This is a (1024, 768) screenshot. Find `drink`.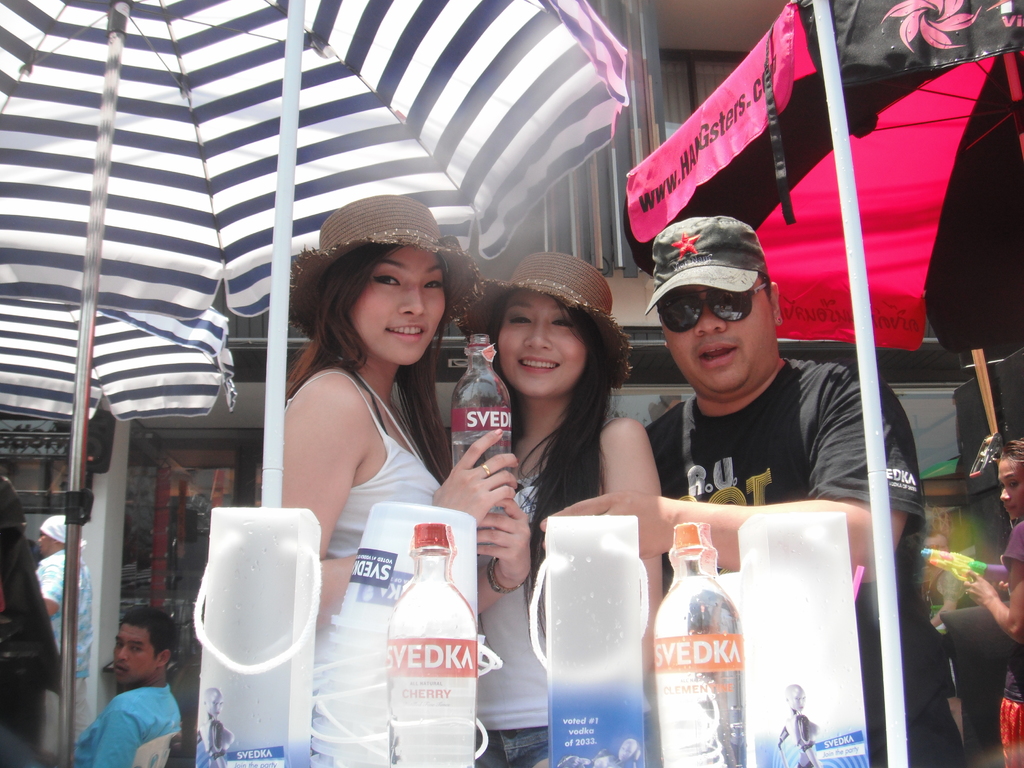
Bounding box: box=[380, 524, 477, 767].
